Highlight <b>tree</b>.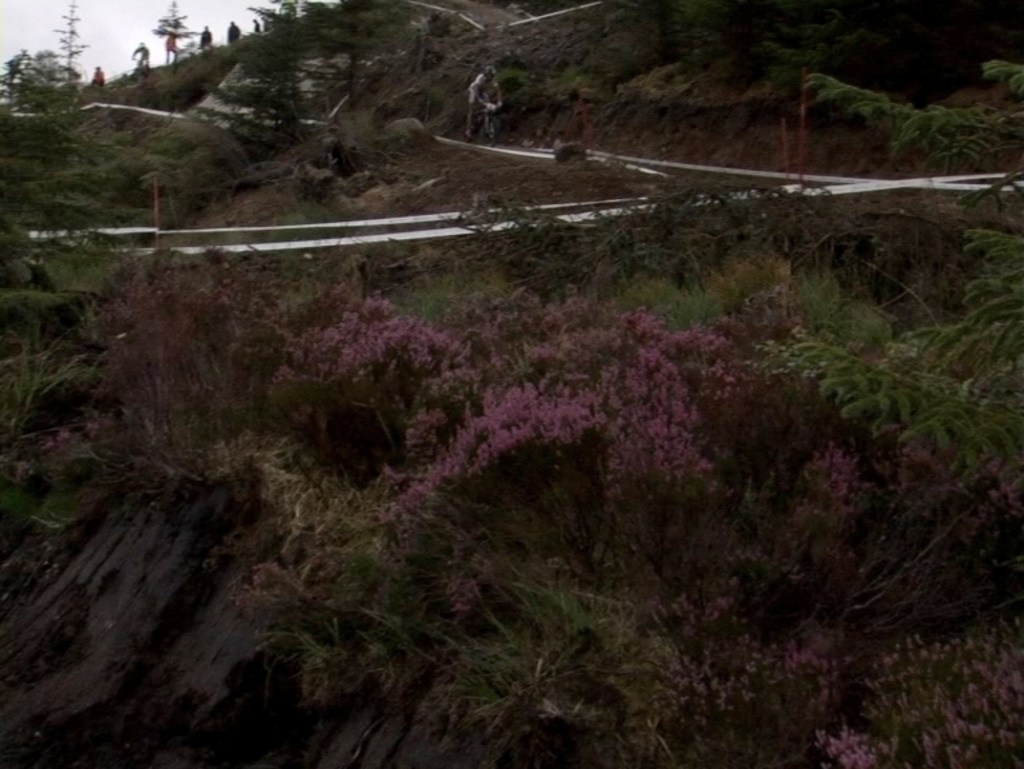
Highlighted region: (left=760, top=56, right=1023, bottom=489).
